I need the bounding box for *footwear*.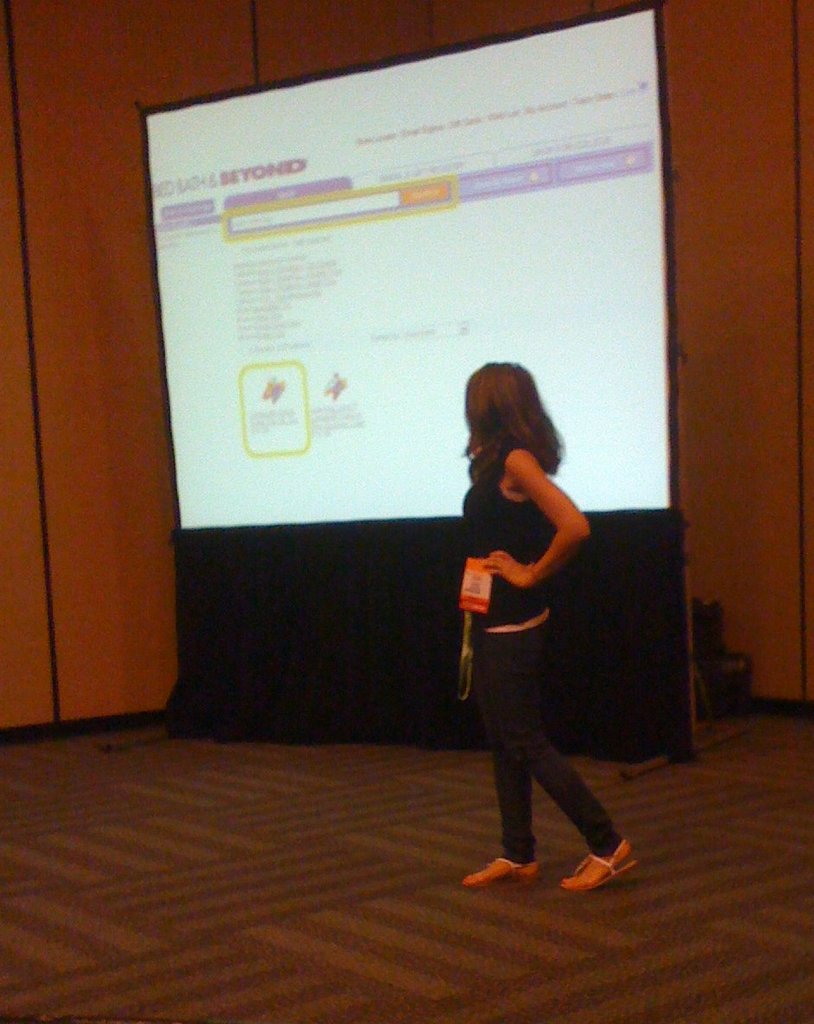
Here it is: 461 847 541 884.
